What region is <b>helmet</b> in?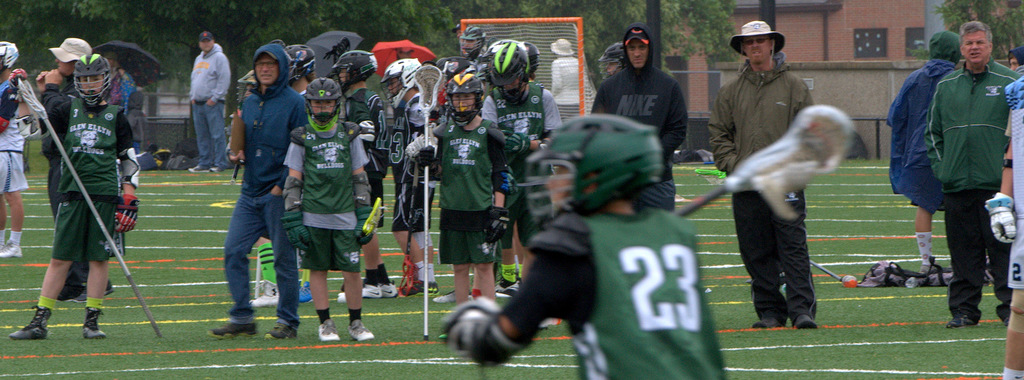
[487,37,528,103].
